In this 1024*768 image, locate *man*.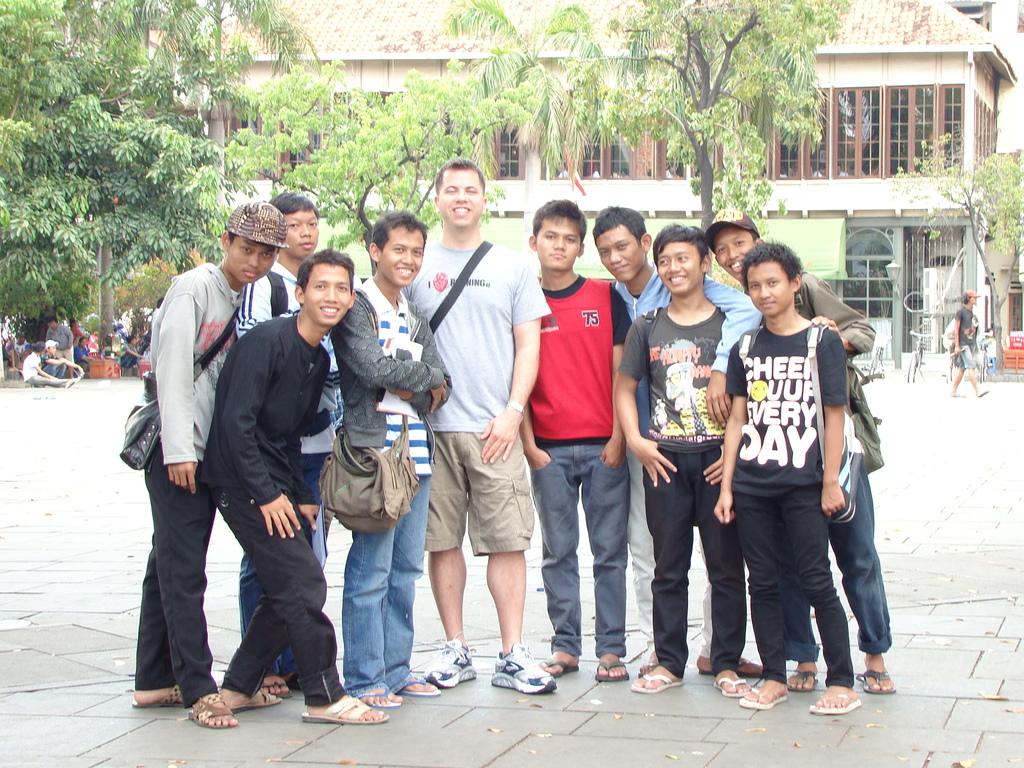
Bounding box: locate(947, 286, 988, 397).
